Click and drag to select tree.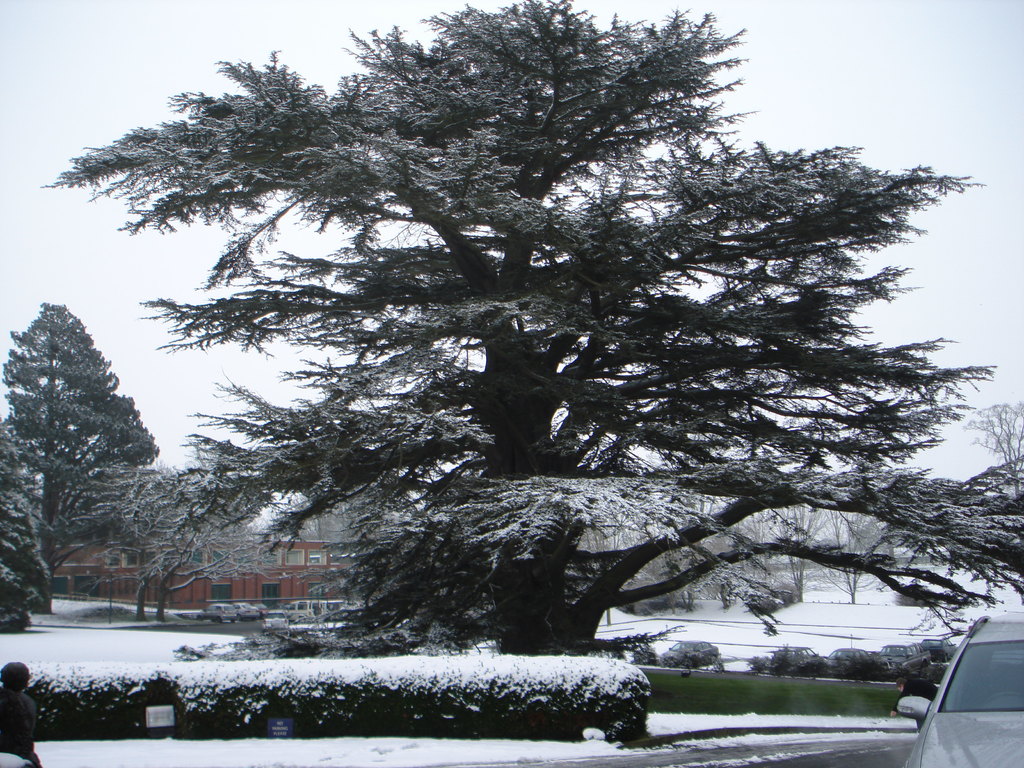
Selection: select_region(0, 425, 51, 630).
